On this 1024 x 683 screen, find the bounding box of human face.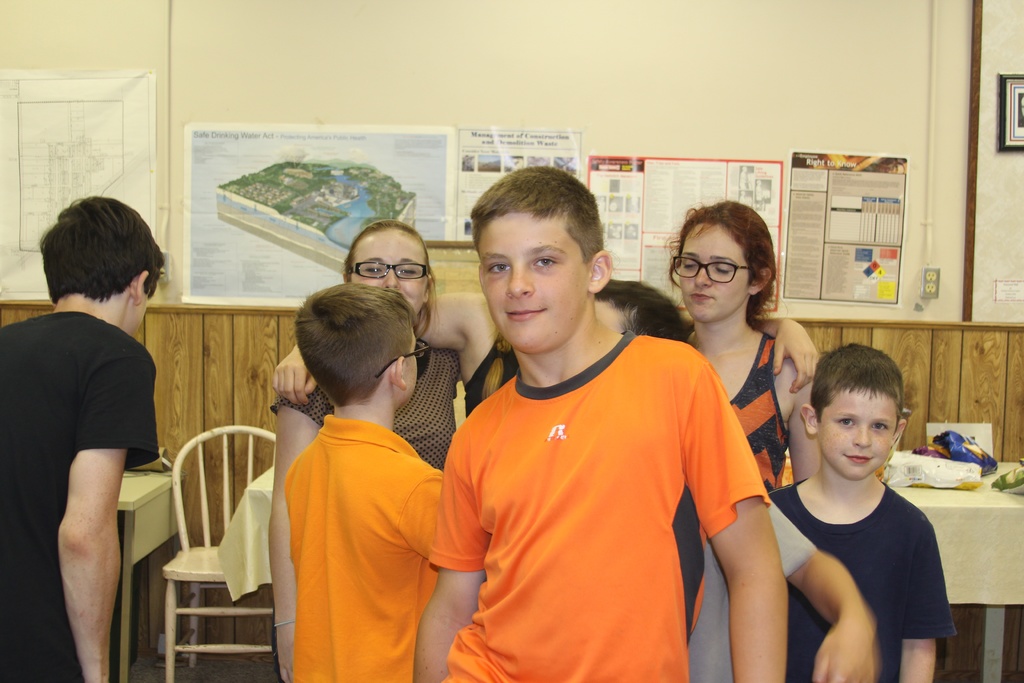
Bounding box: (399, 334, 421, 399).
